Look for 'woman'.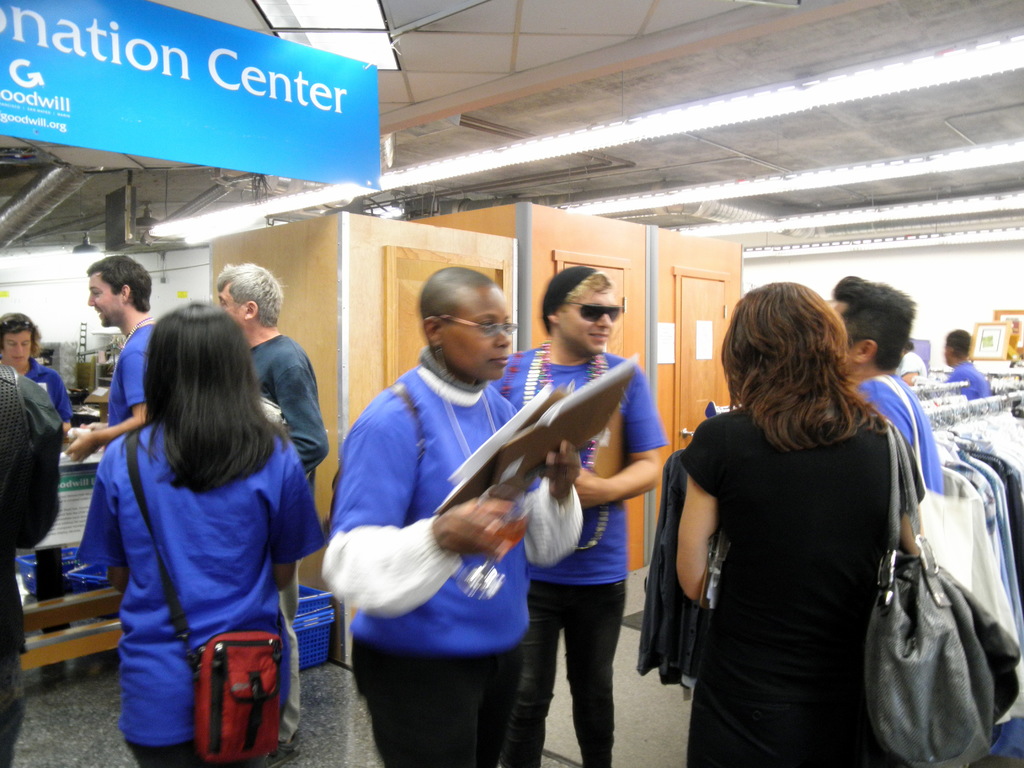
Found: l=0, t=308, r=76, b=445.
